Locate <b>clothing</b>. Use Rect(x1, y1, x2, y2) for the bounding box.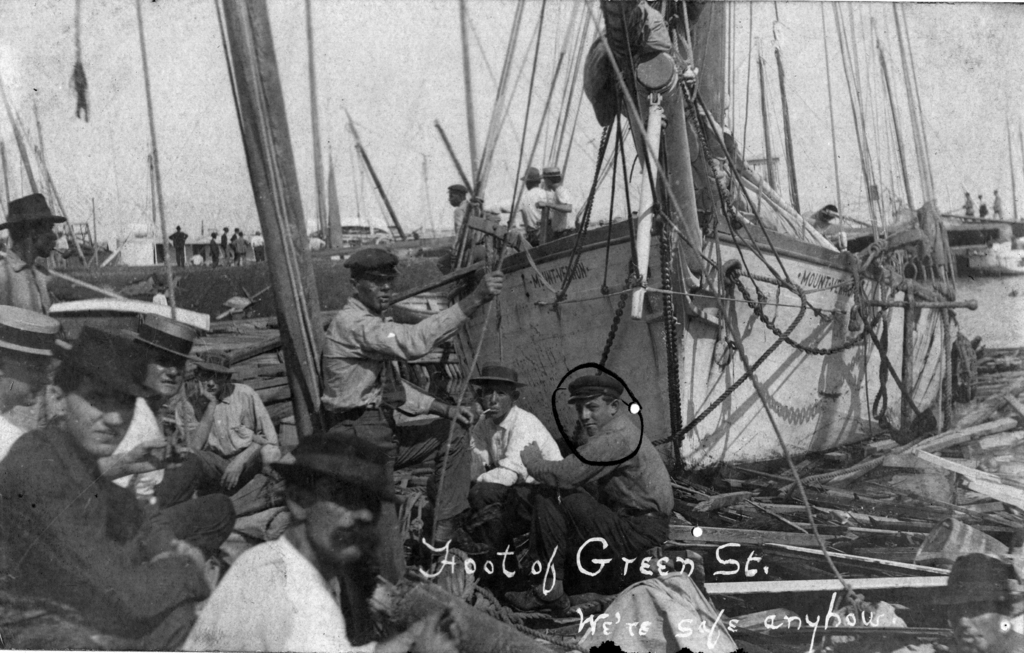
Rect(459, 397, 566, 531).
